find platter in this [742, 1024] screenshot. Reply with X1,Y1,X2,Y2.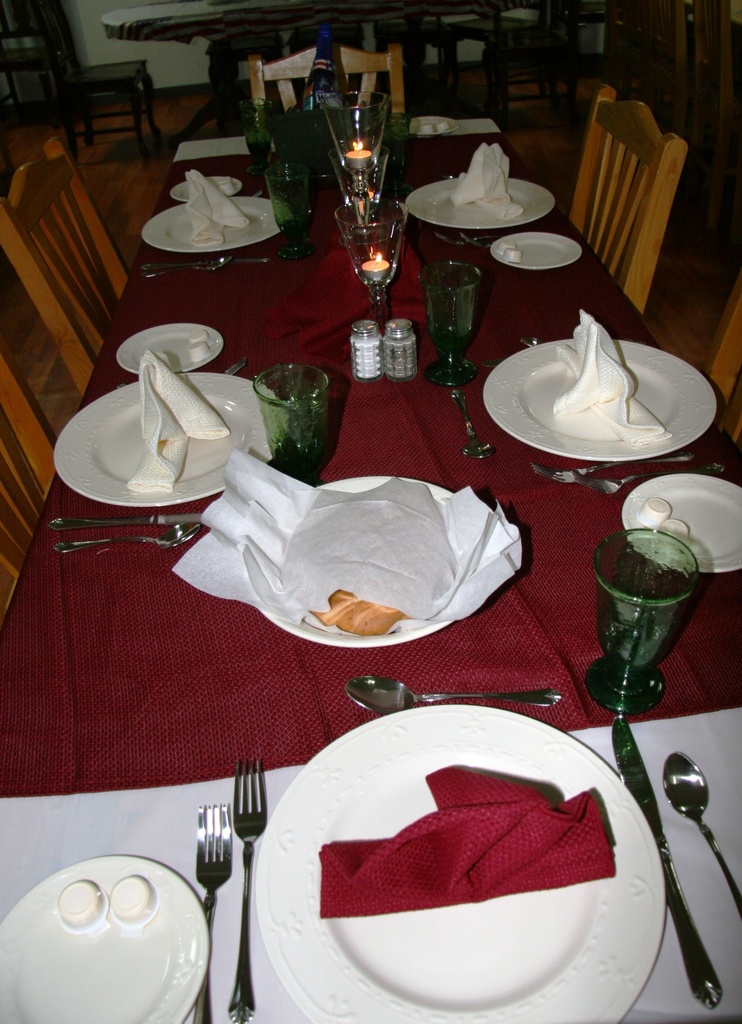
488,342,717,462.
